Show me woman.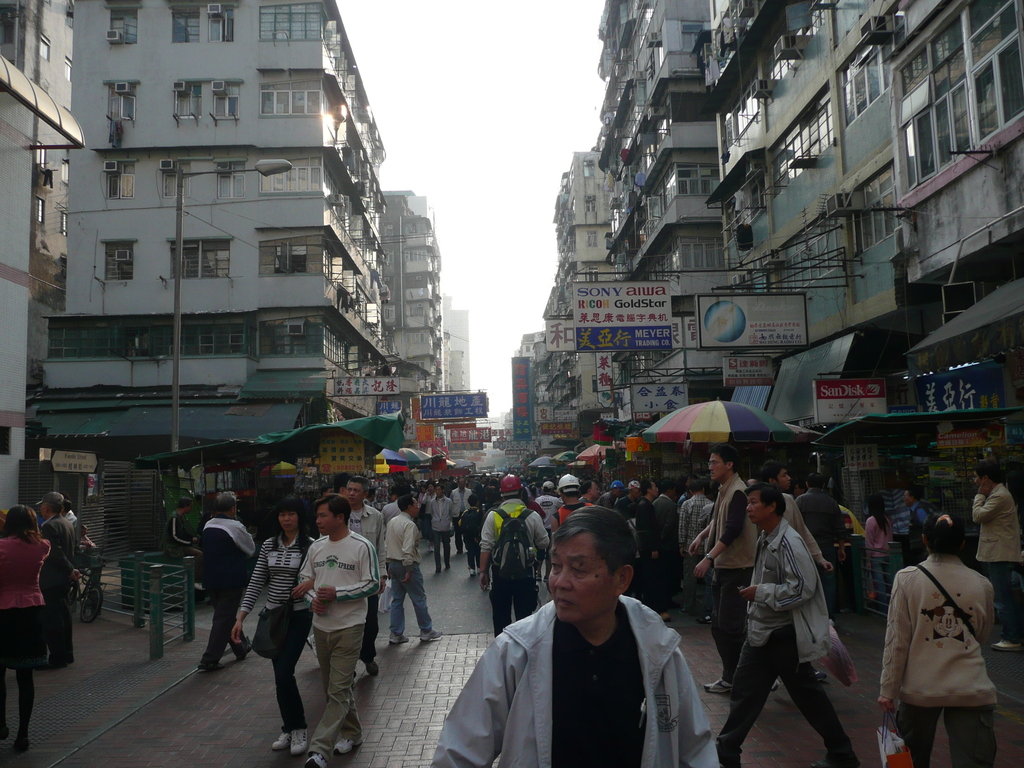
woman is here: 0:506:55:753.
